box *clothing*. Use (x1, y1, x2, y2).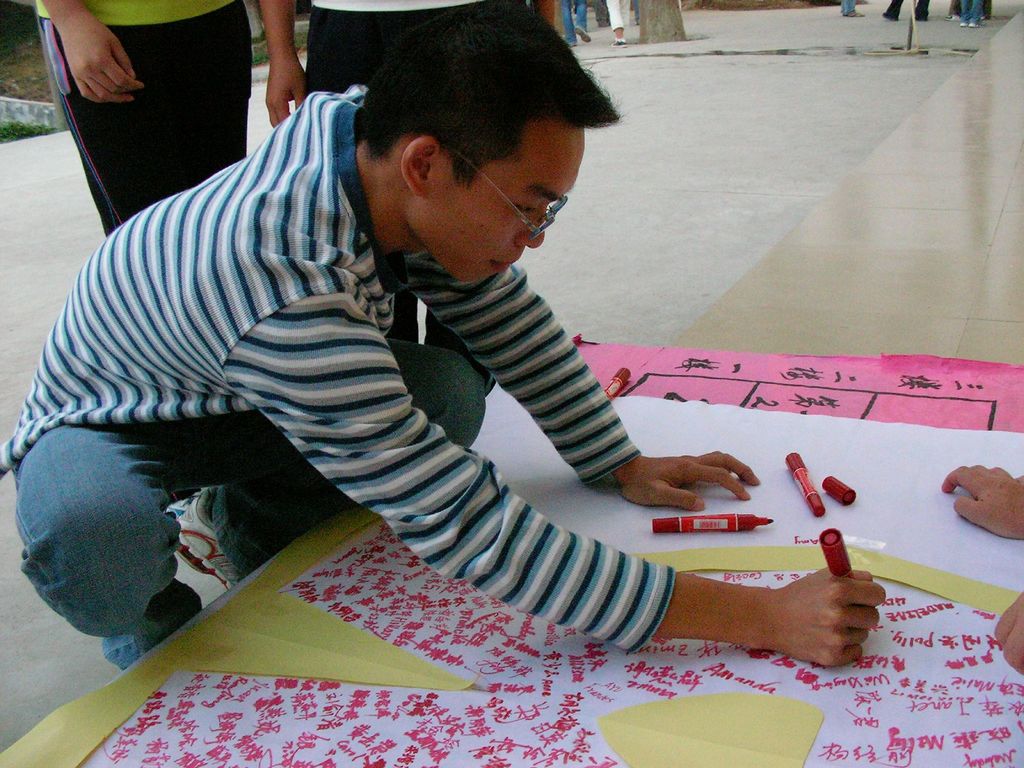
(35, 0, 253, 239).
